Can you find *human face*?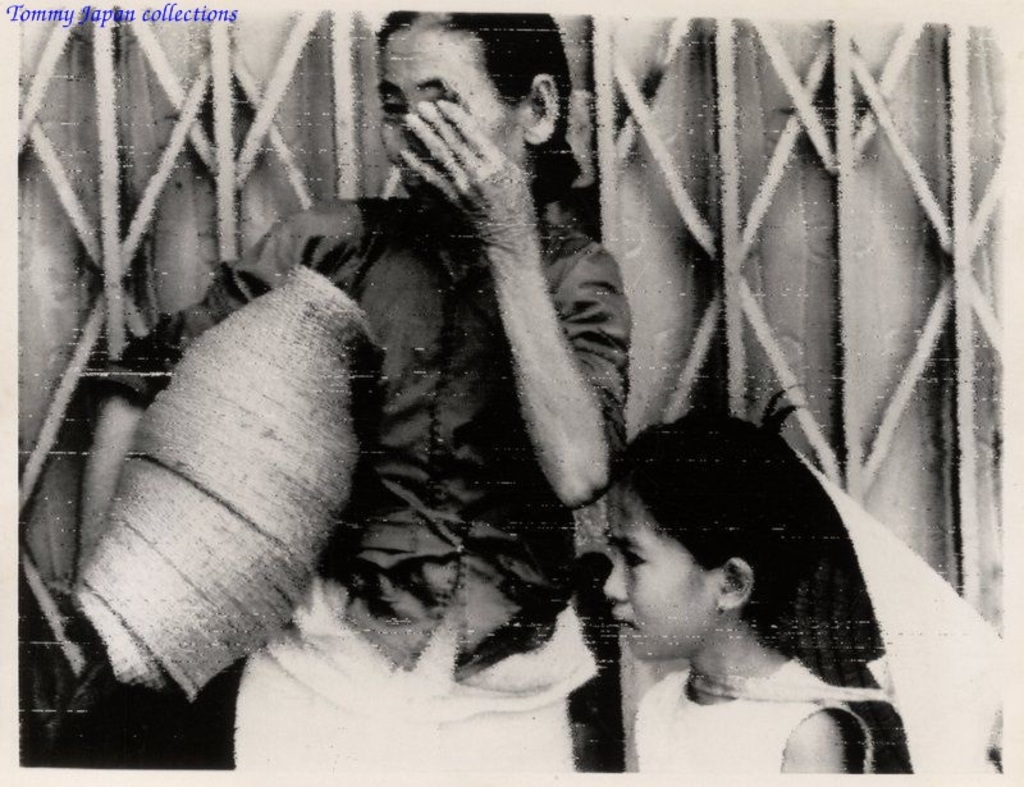
Yes, bounding box: (x1=605, y1=488, x2=708, y2=658).
